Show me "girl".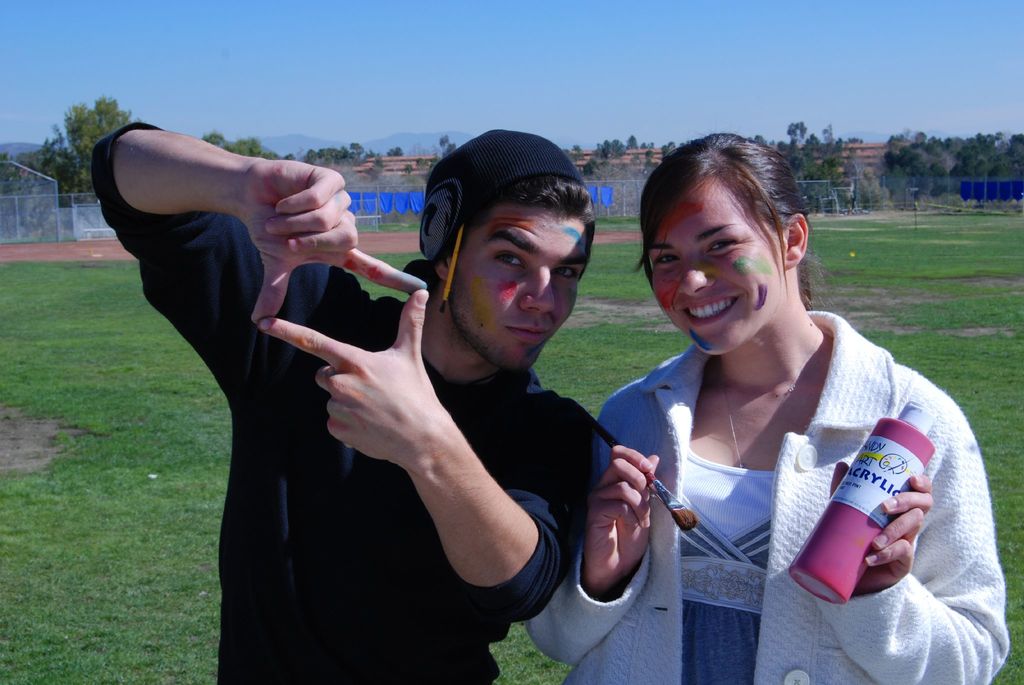
"girl" is here: 508 128 1008 684.
